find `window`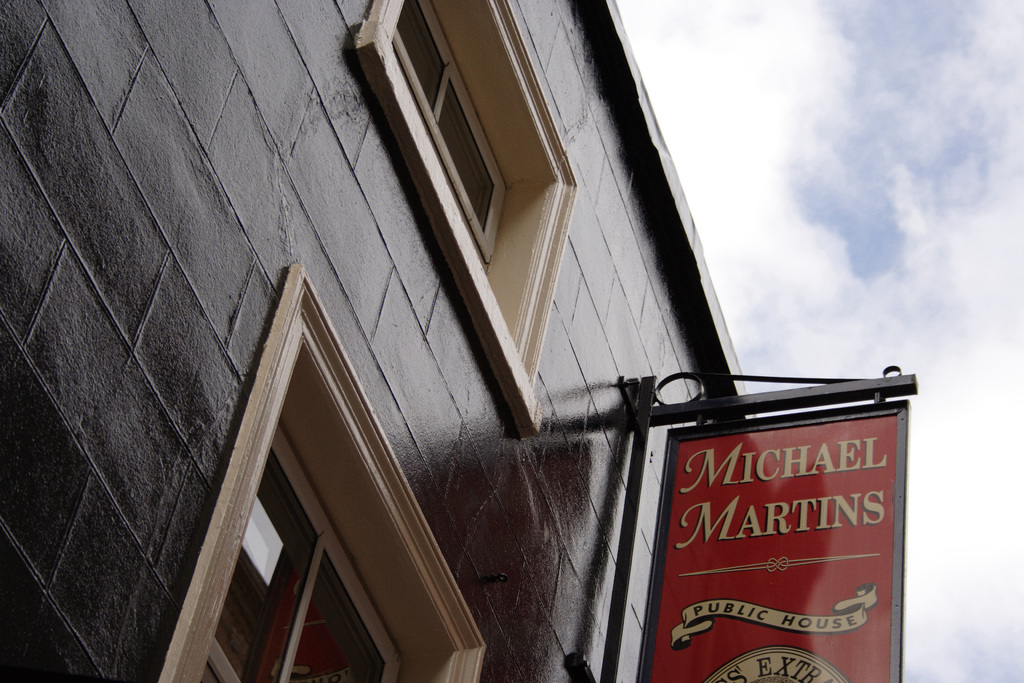
Rect(197, 419, 404, 682)
